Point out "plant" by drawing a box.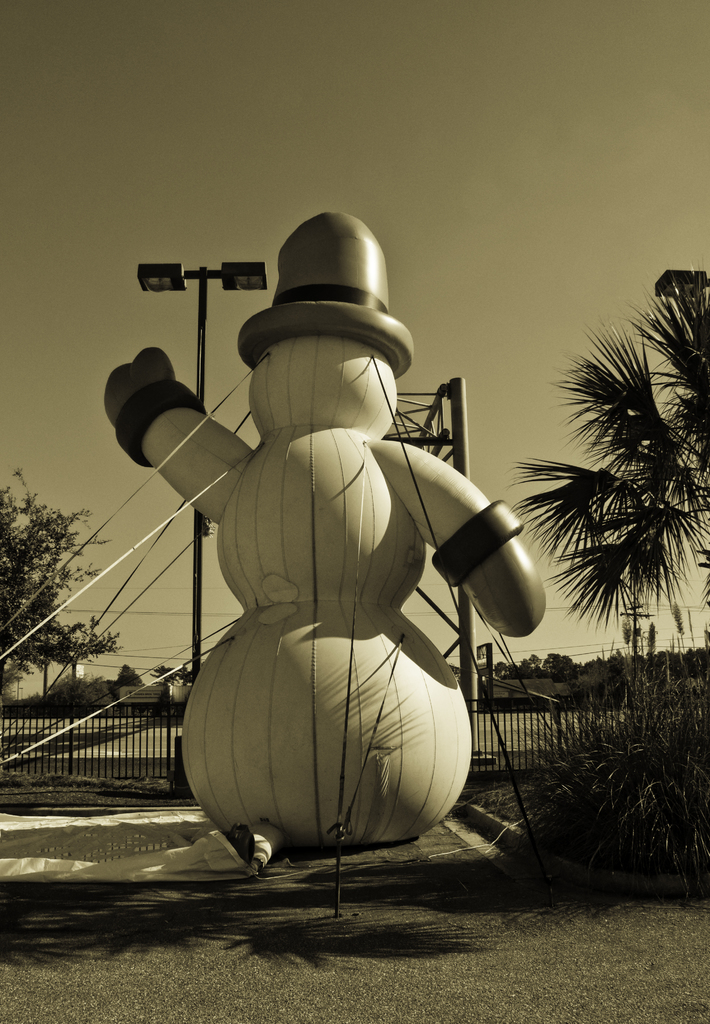
rect(519, 643, 590, 683).
